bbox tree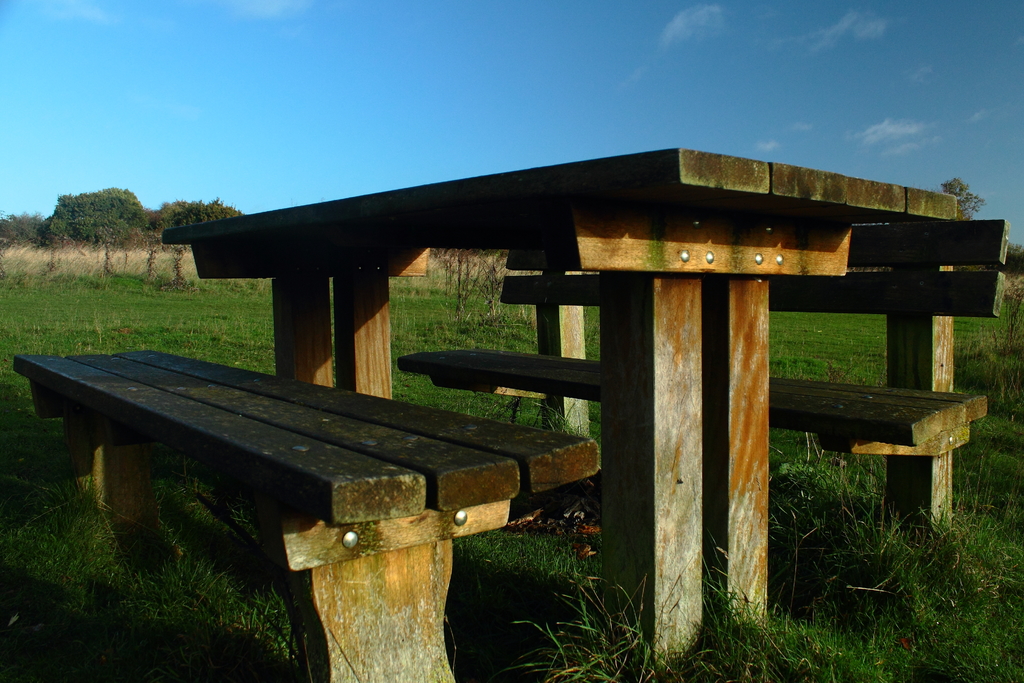
(x1=46, y1=173, x2=132, y2=262)
